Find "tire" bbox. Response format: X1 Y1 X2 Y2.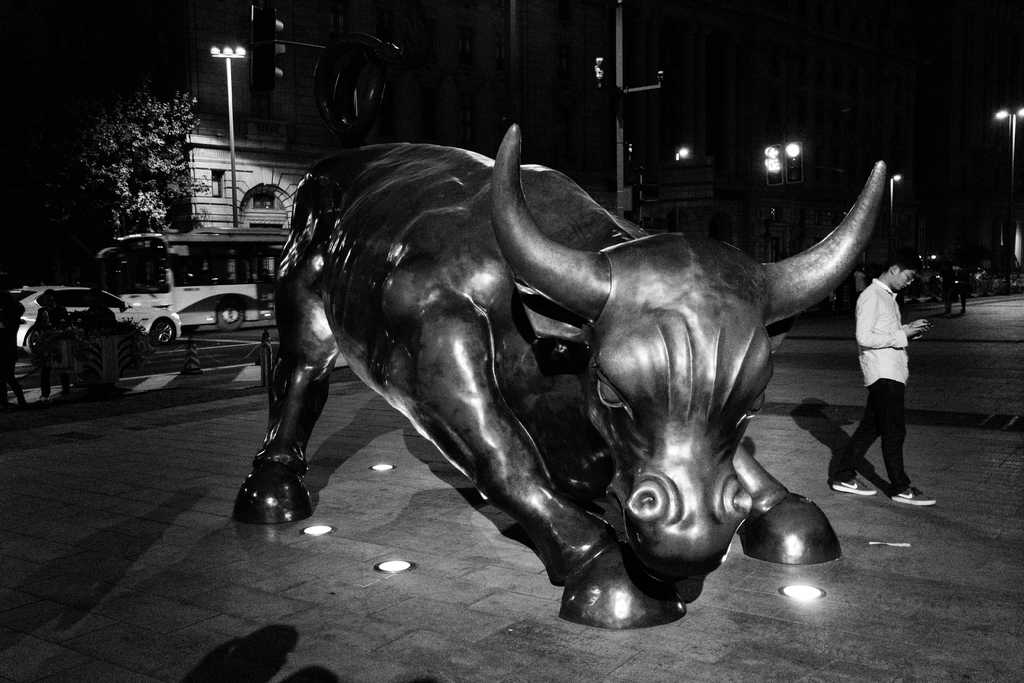
216 298 244 332.
